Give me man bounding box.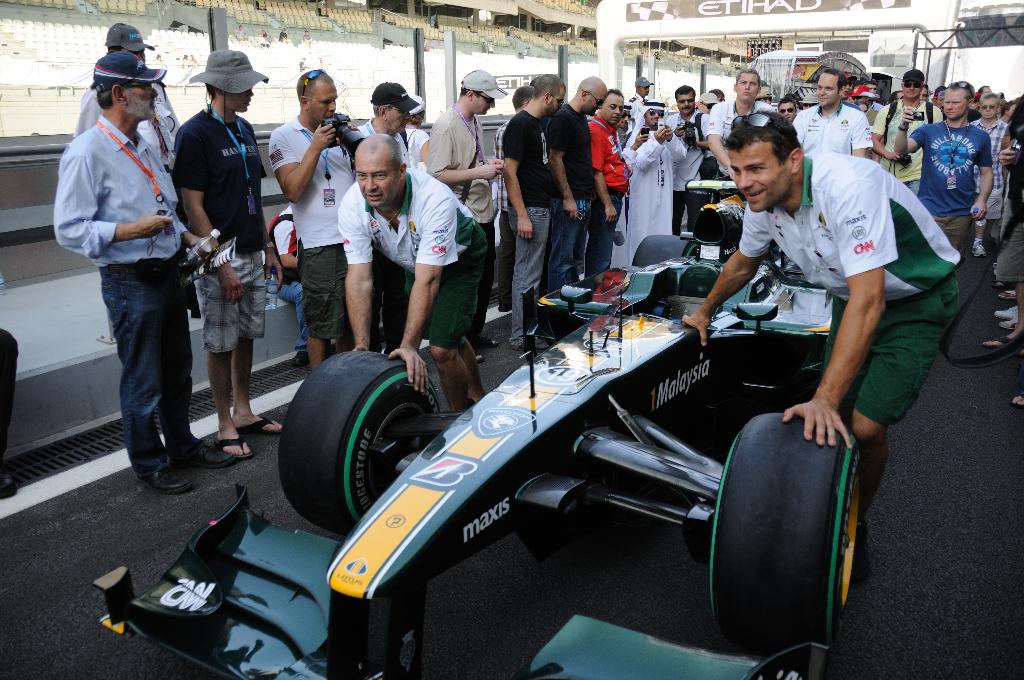
region(837, 72, 854, 99).
